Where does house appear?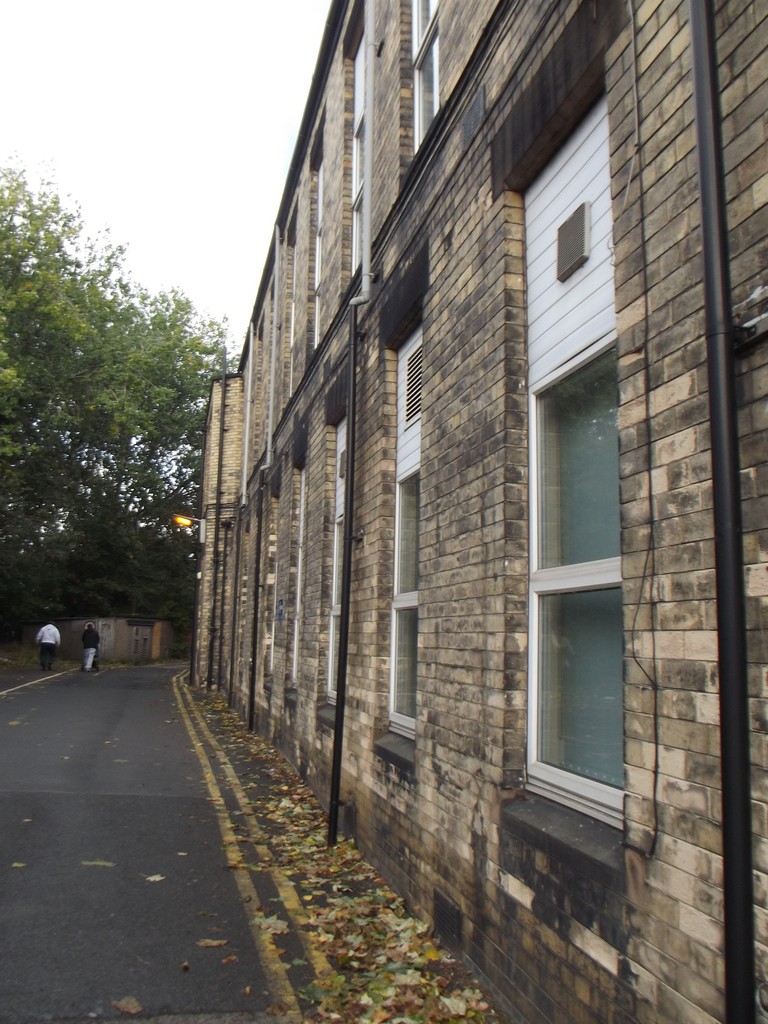
Appears at [194, 0, 767, 1023].
